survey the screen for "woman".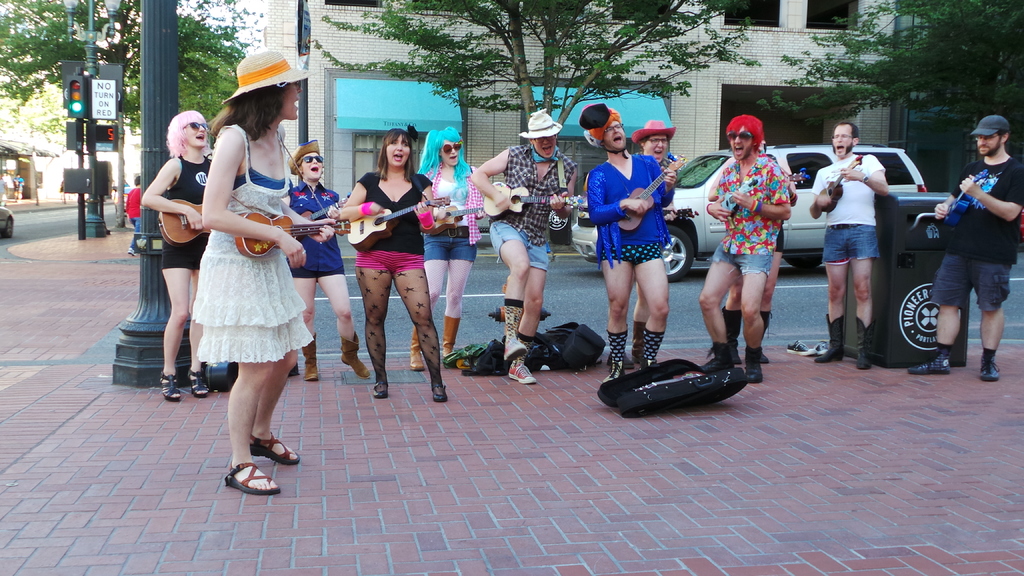
Survey found: region(191, 26, 315, 498).
